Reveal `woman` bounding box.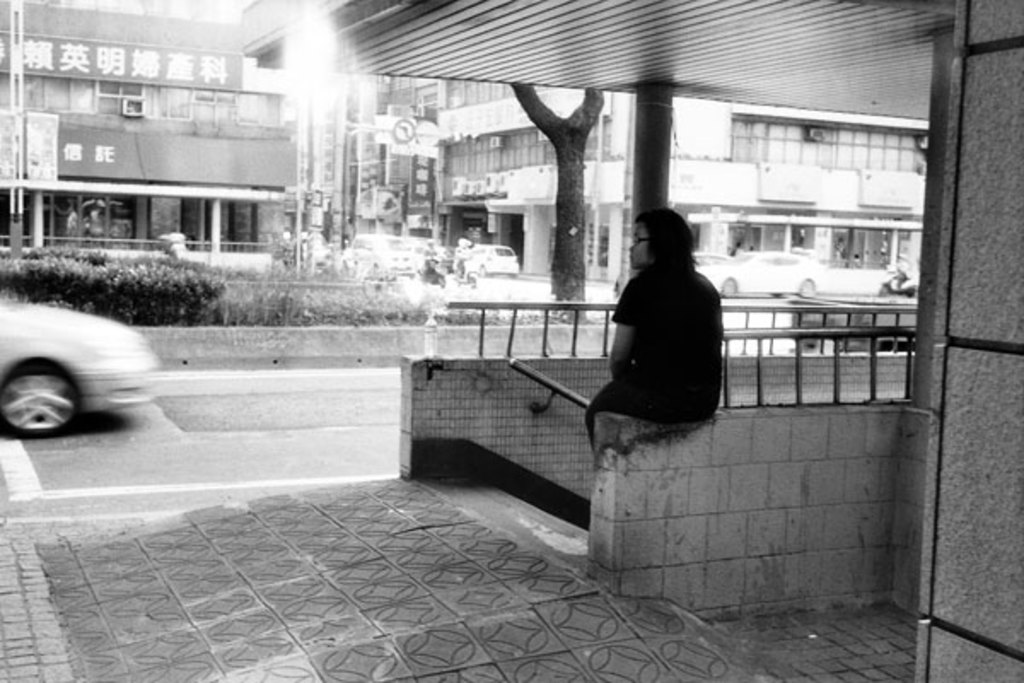
Revealed: 577, 222, 736, 437.
